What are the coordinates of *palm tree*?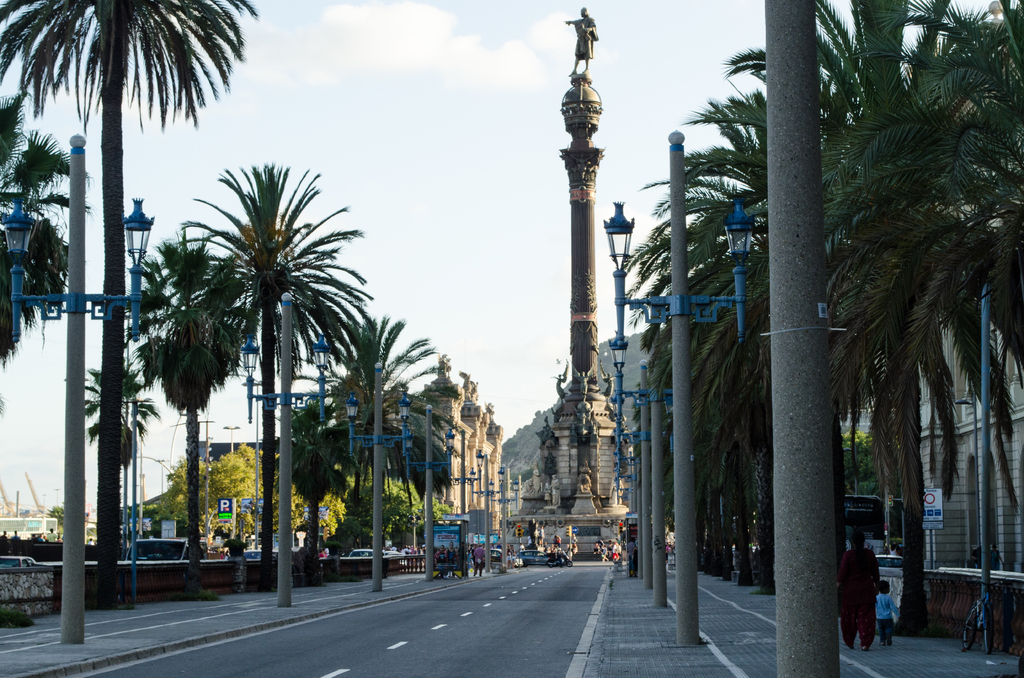
bbox=[865, 19, 1023, 613].
